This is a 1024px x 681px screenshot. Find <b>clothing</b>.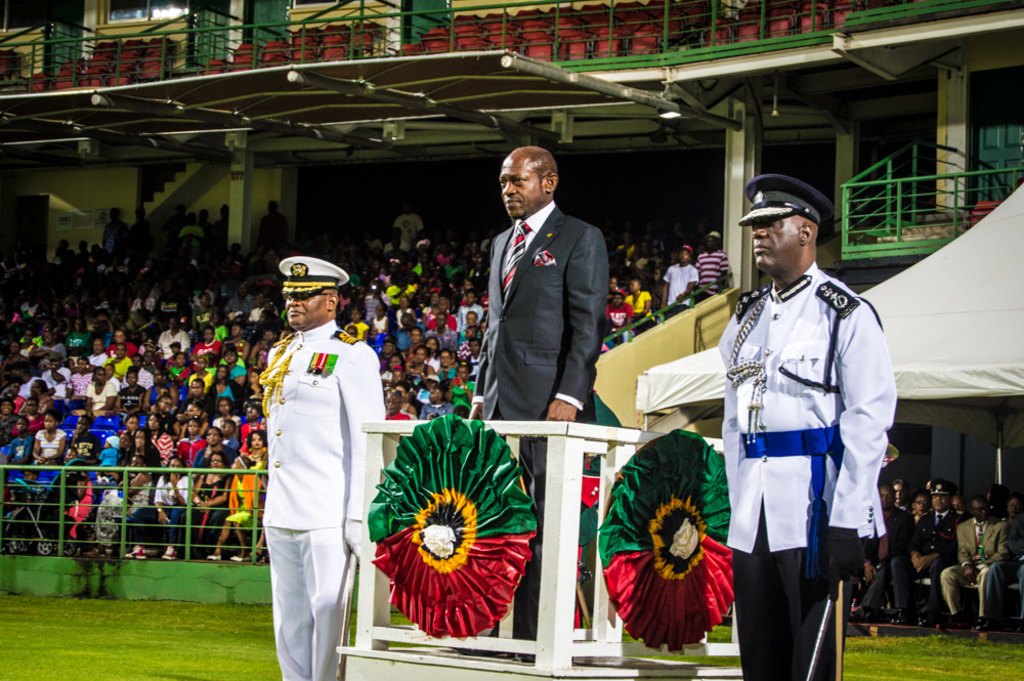
Bounding box: left=255, top=286, right=388, bottom=651.
